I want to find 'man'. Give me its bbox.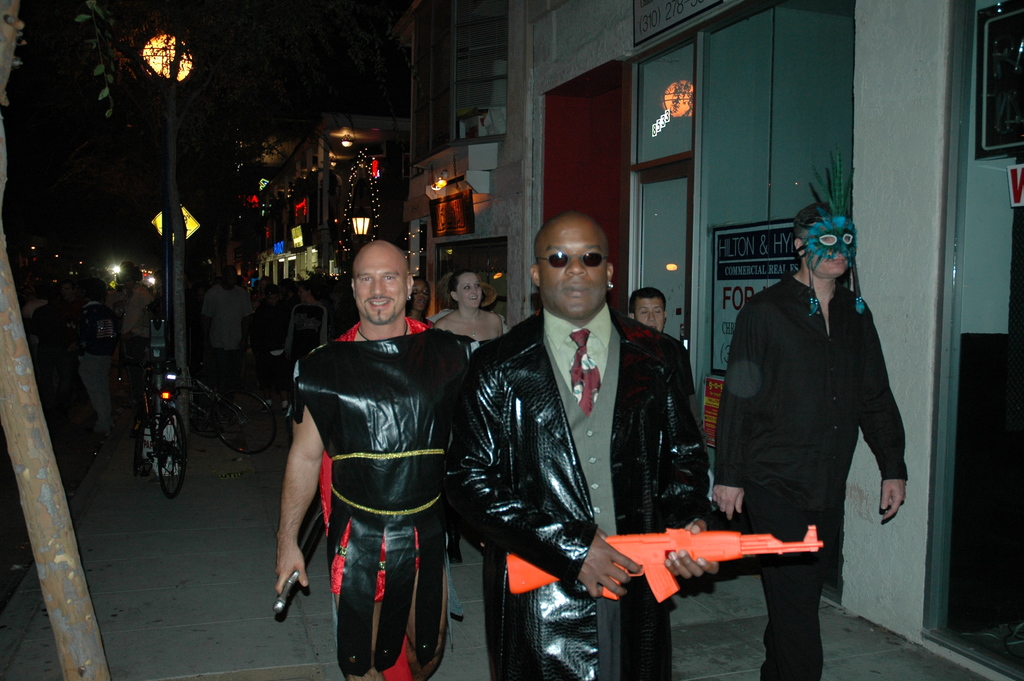
l=436, t=208, r=724, b=680.
